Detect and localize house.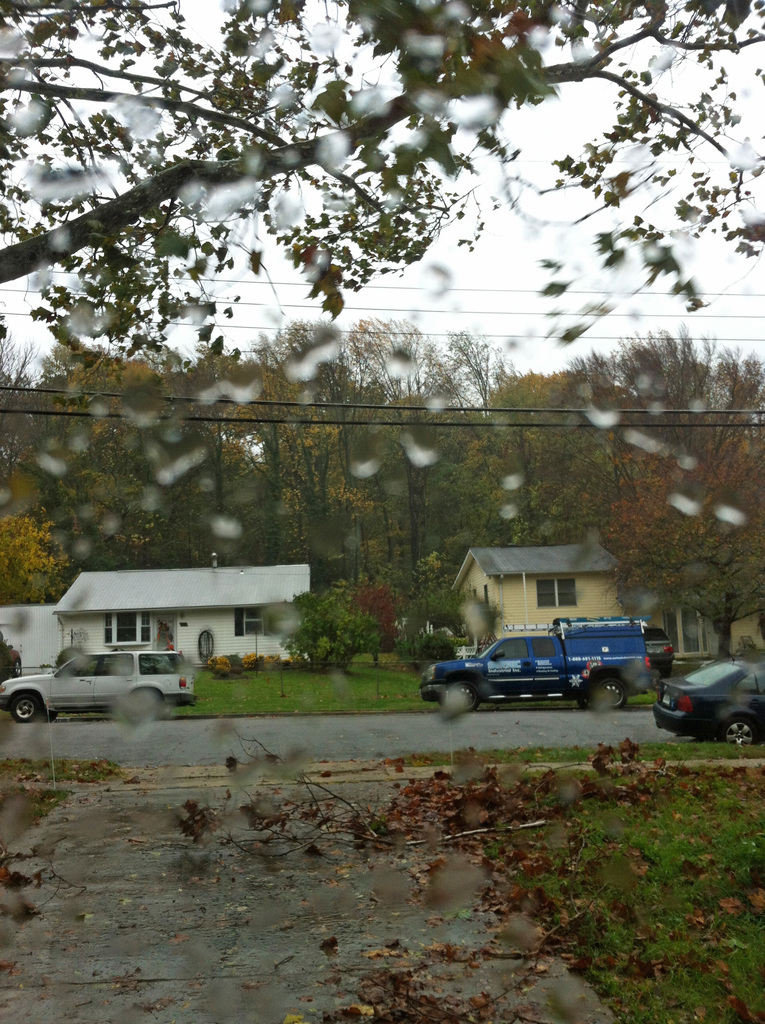
Localized at BBox(0, 598, 74, 678).
